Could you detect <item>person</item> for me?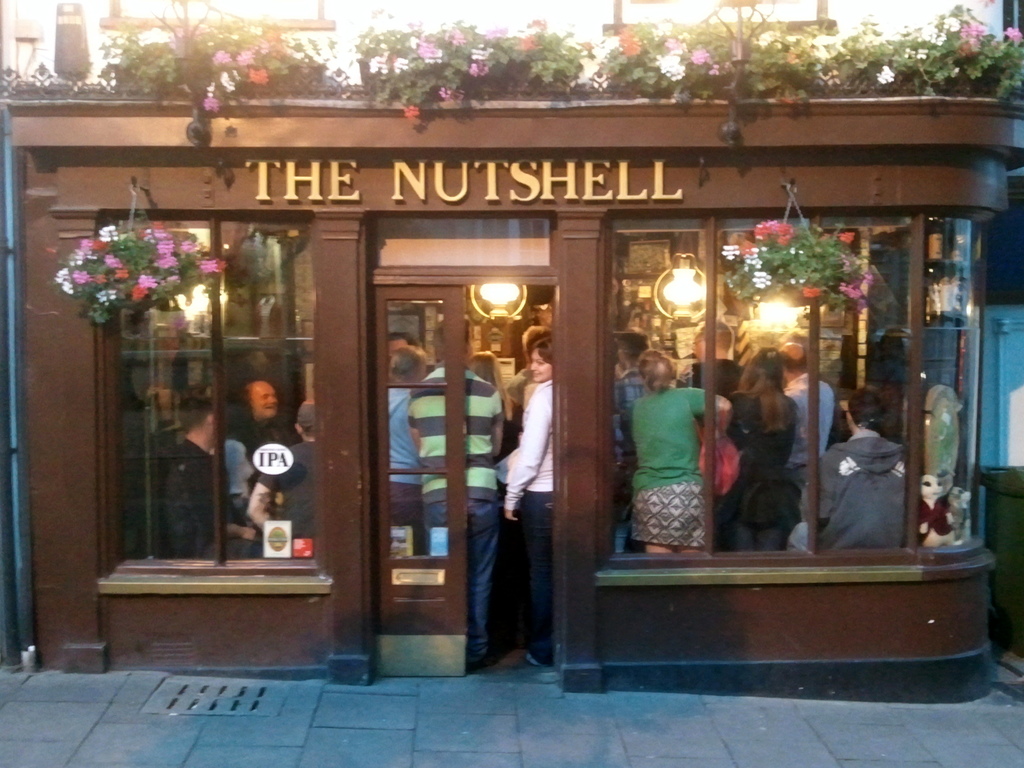
Detection result: <bbox>629, 343, 726, 568</bbox>.
